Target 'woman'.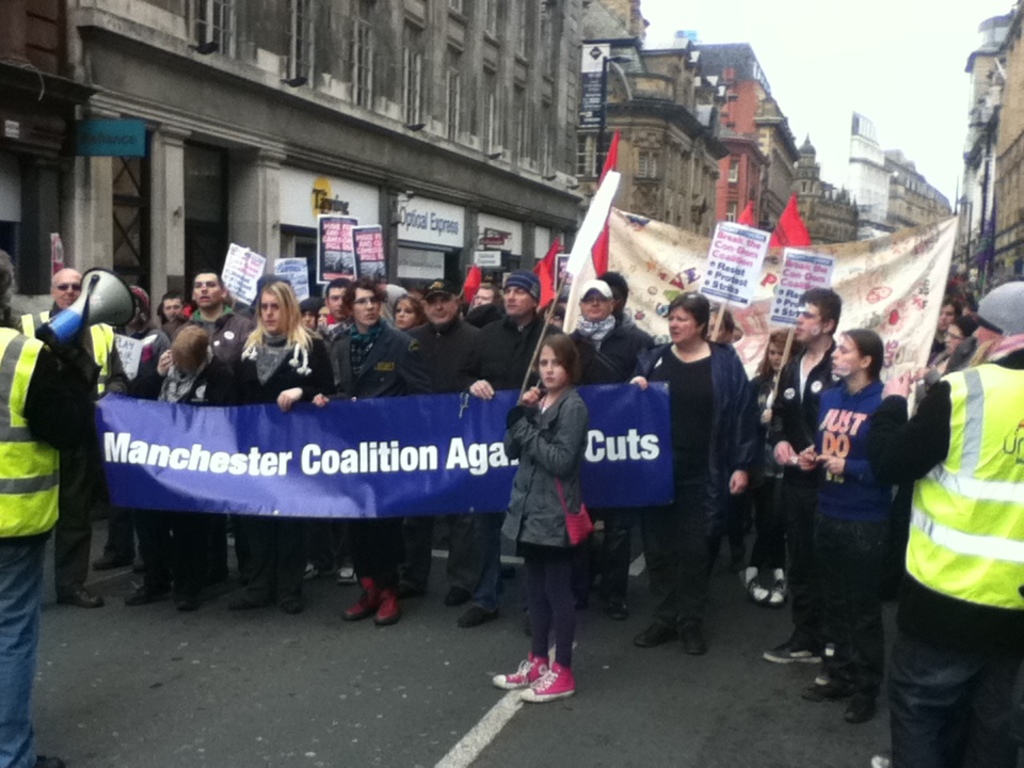
Target region: bbox=(498, 330, 603, 695).
